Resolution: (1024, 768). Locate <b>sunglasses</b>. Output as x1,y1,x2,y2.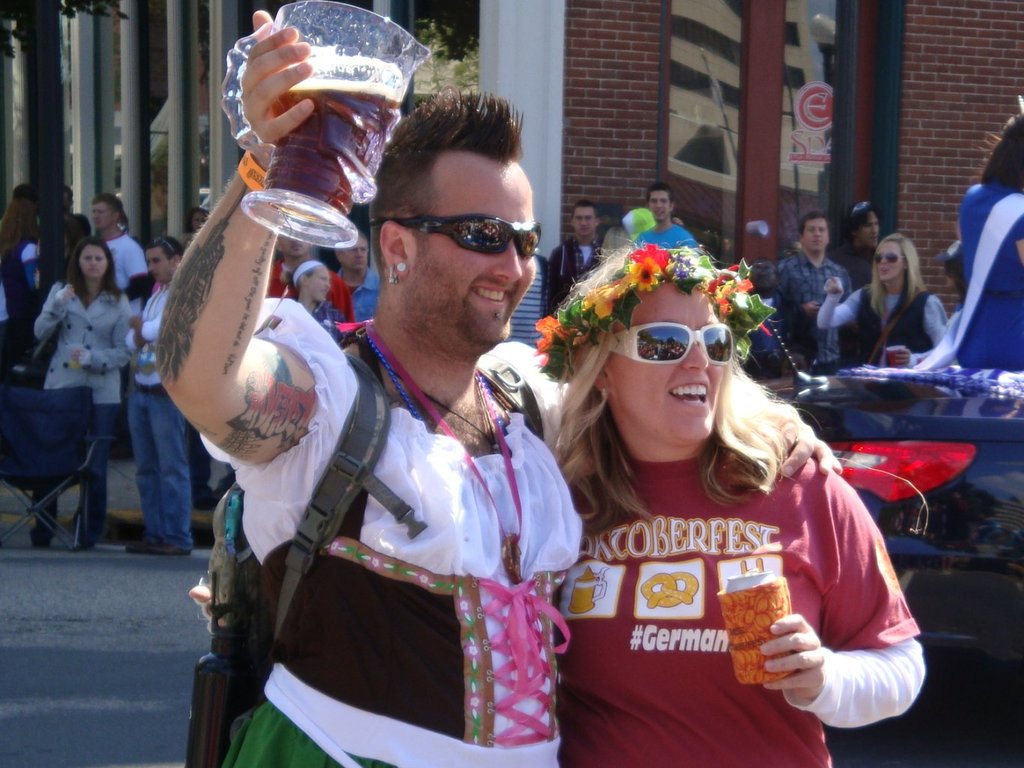
362,203,552,256.
